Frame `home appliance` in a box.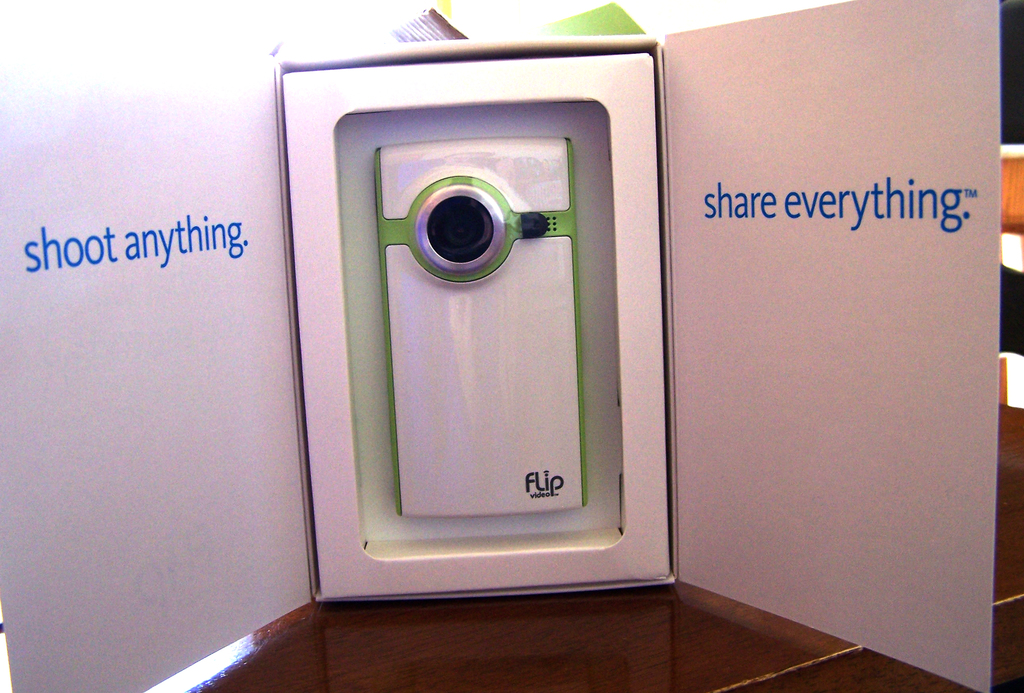
locate(275, 0, 898, 610).
